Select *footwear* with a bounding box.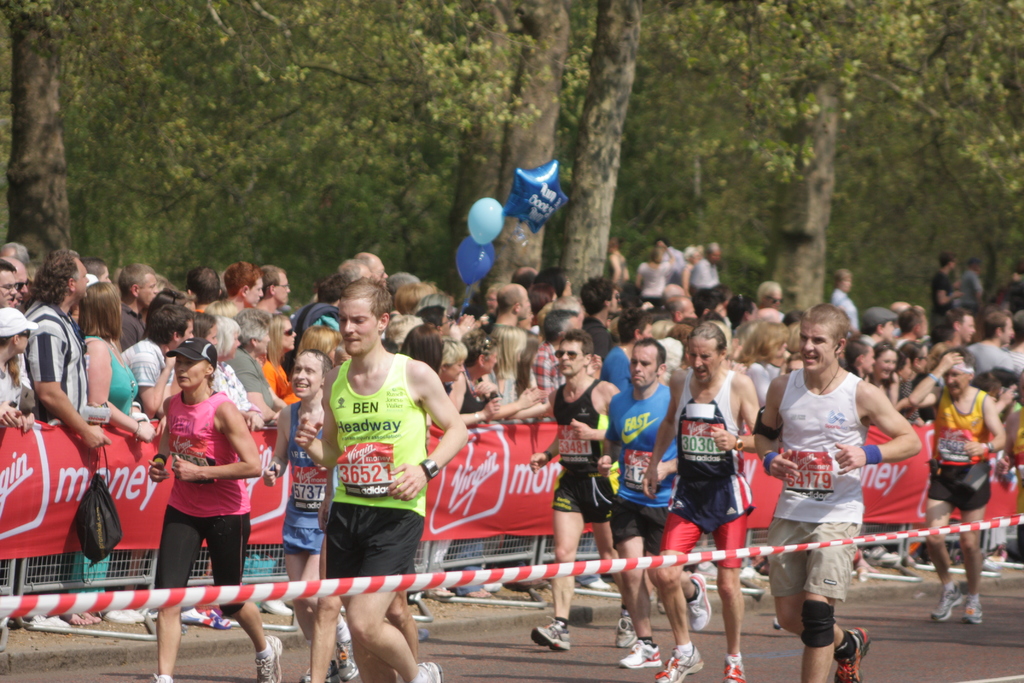
bbox=[621, 636, 662, 668].
